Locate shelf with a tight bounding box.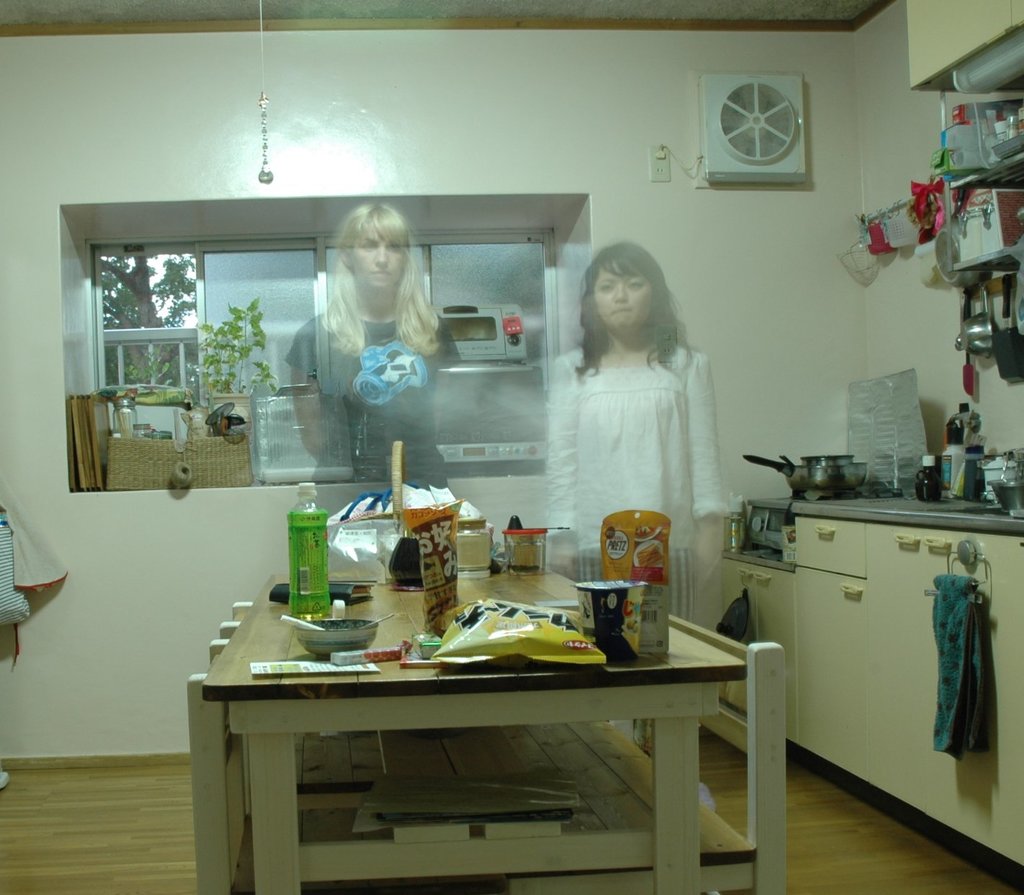
[956, 97, 1023, 272].
